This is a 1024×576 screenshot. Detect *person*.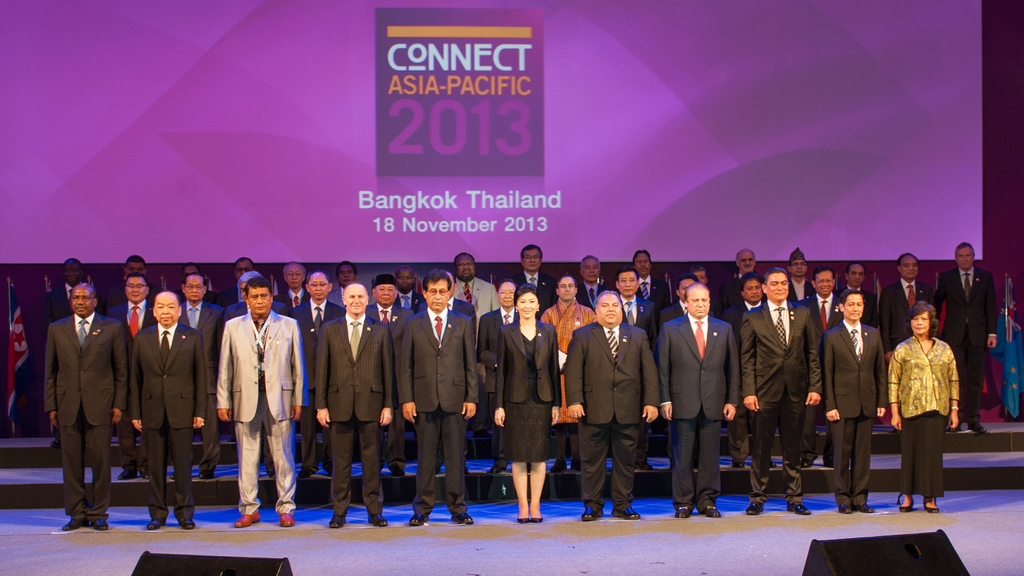
BBox(221, 278, 301, 525).
